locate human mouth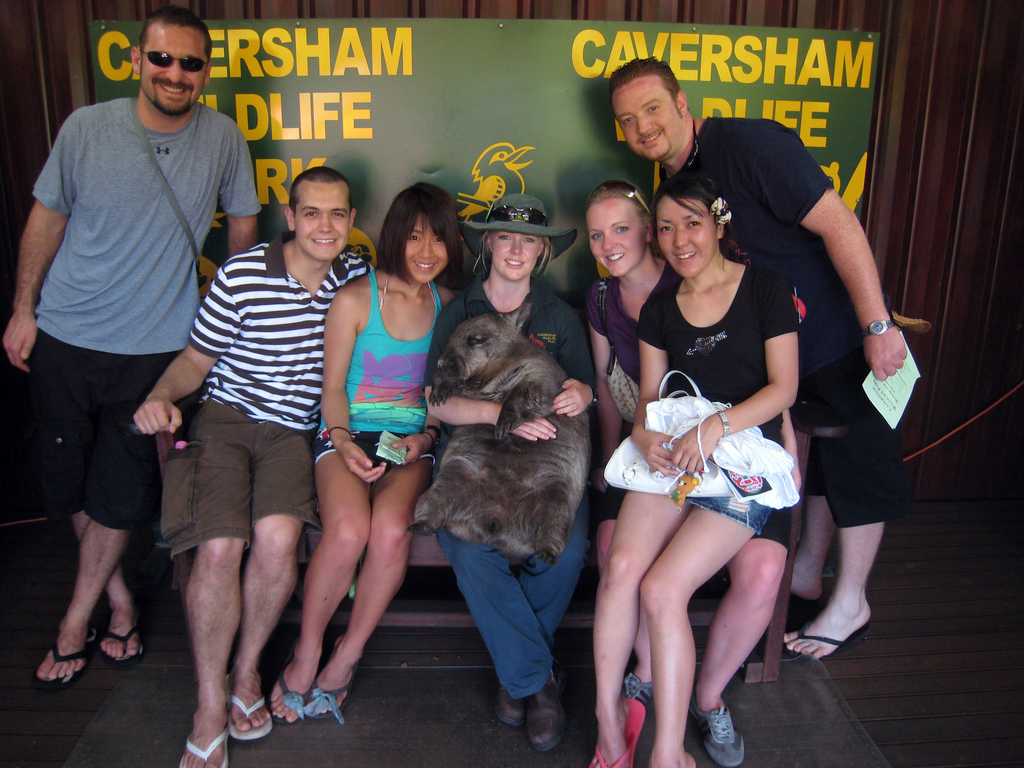
x1=605, y1=252, x2=625, y2=262
